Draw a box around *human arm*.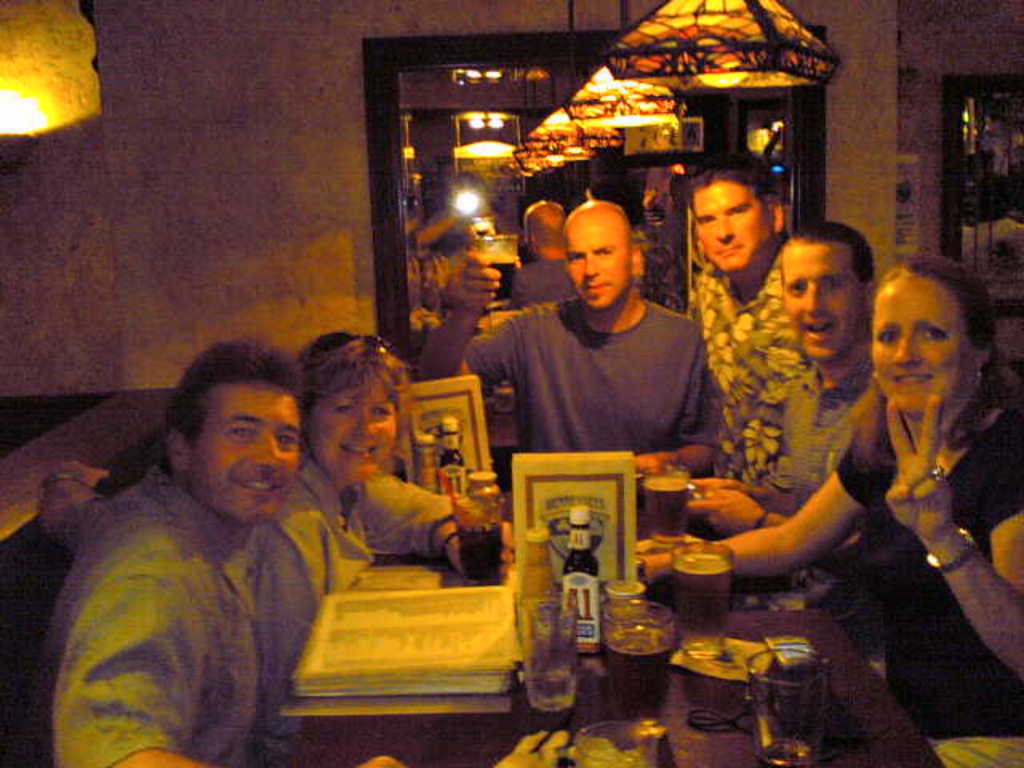
243, 506, 344, 762.
